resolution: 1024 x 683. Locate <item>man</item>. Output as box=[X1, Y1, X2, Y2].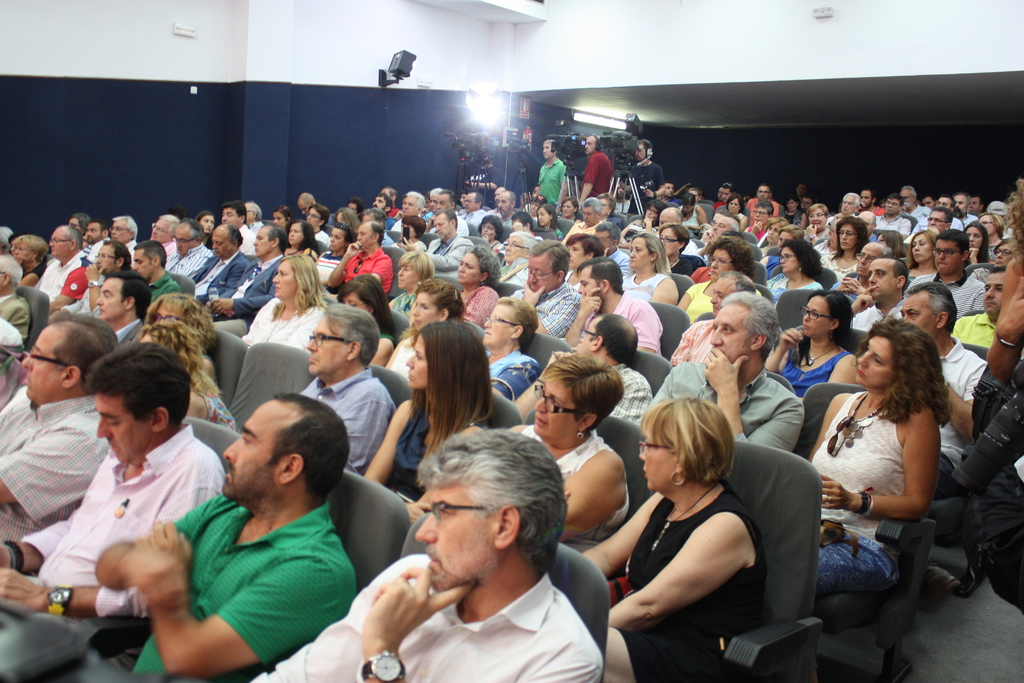
box=[509, 233, 586, 345].
